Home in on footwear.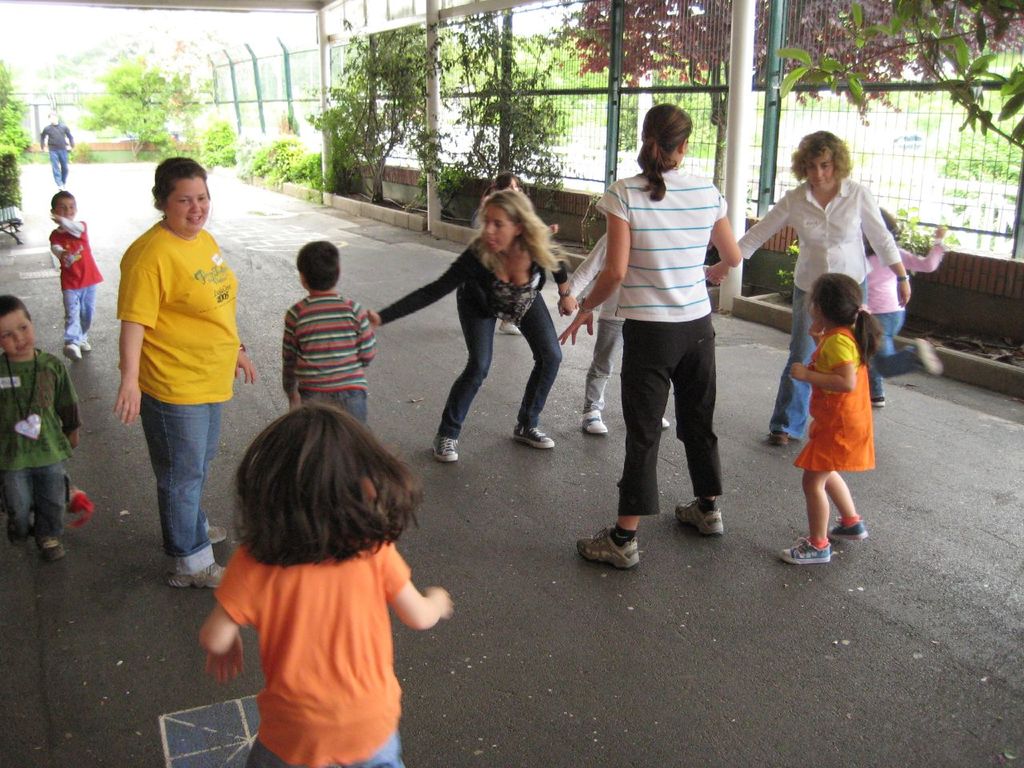
Homed in at {"x1": 778, "y1": 538, "x2": 837, "y2": 564}.
